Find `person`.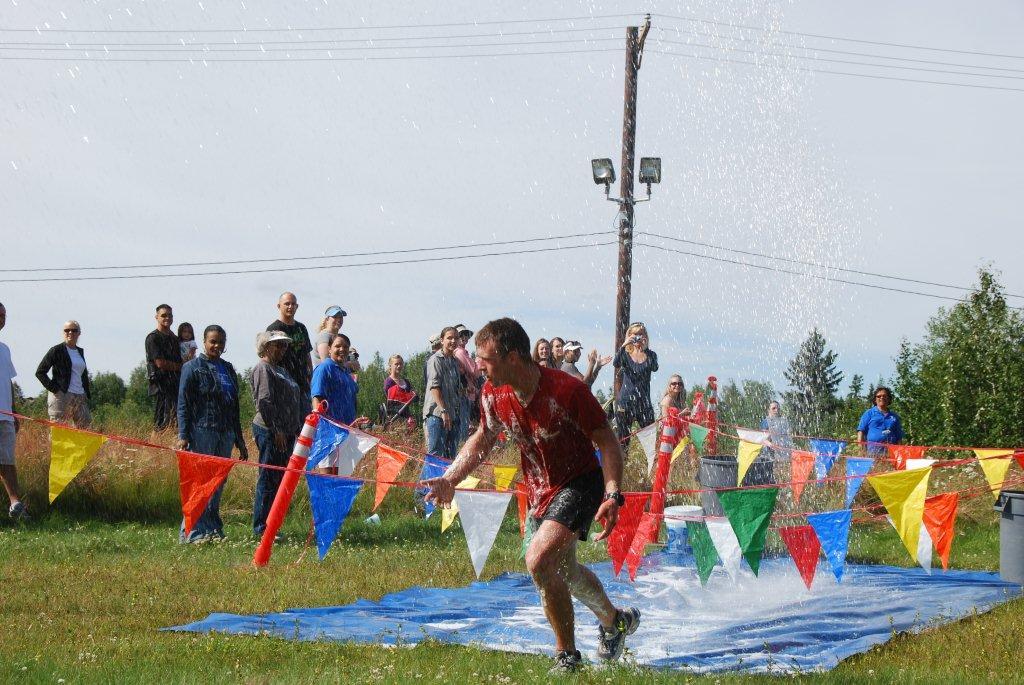
Rect(35, 318, 93, 442).
